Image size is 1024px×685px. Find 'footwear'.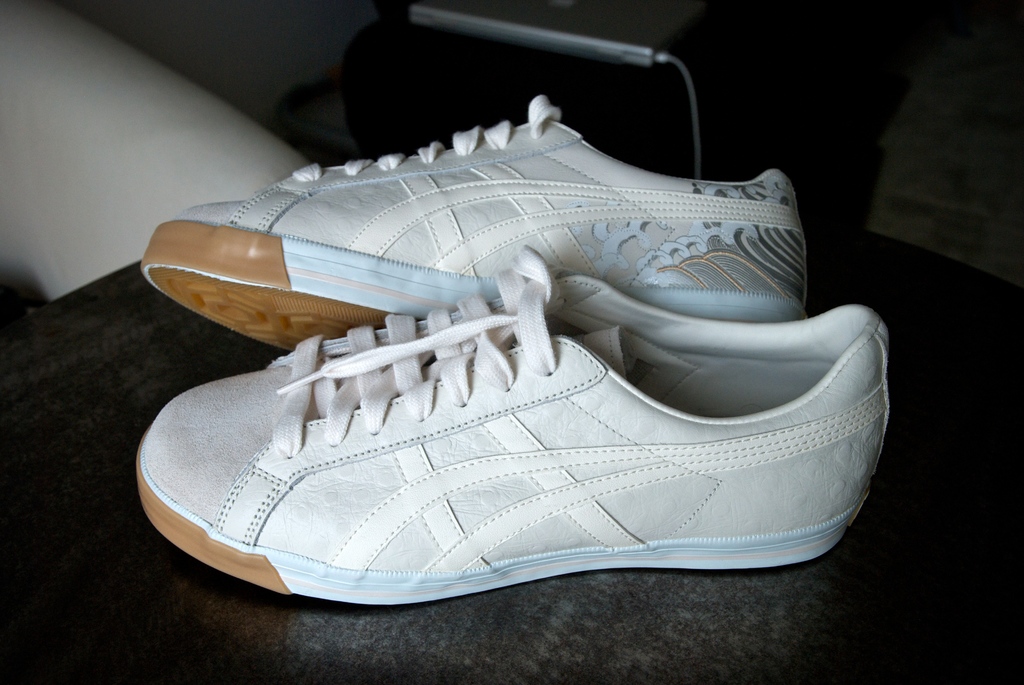
l=126, t=84, r=902, b=615.
